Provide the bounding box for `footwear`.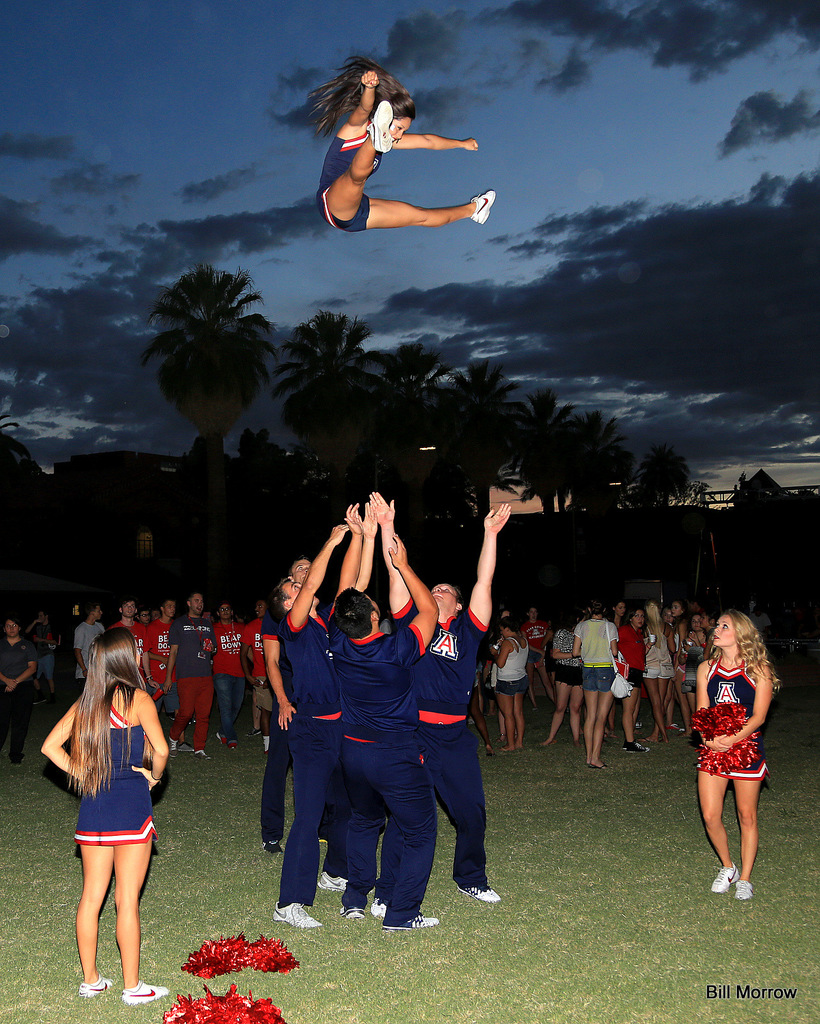
(462, 886, 489, 906).
